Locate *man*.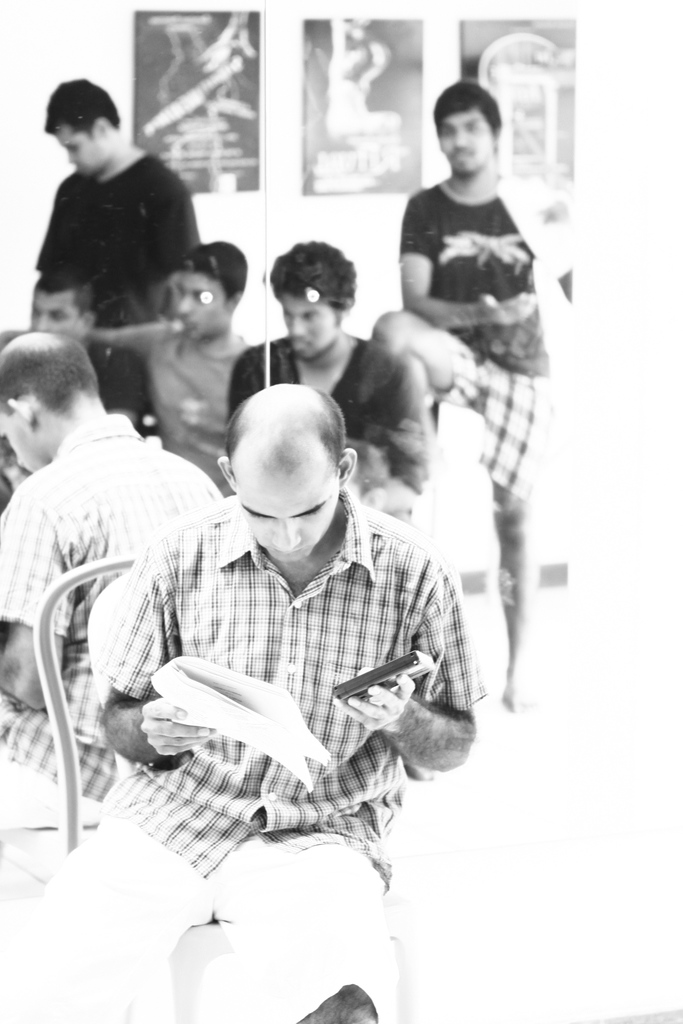
Bounding box: 0 270 142 438.
